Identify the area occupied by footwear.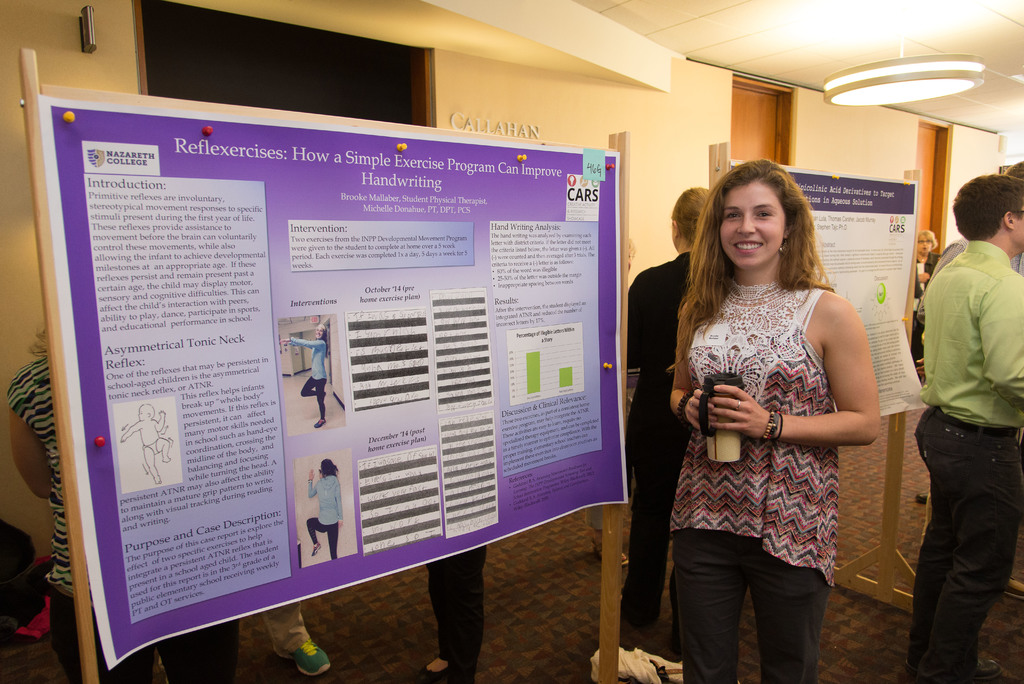
Area: <box>413,657,451,683</box>.
